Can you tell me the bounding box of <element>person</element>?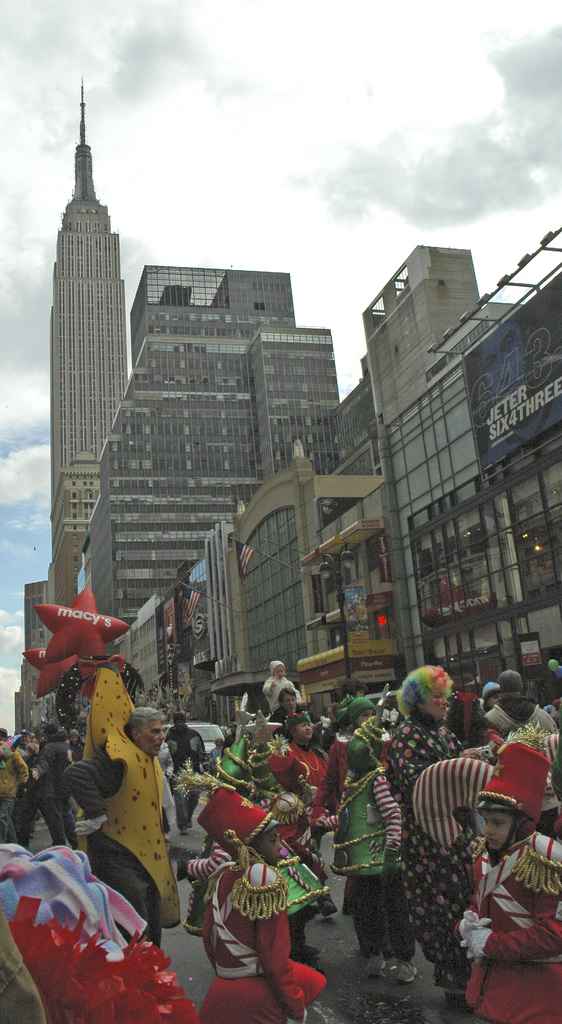
locate(270, 686, 326, 728).
